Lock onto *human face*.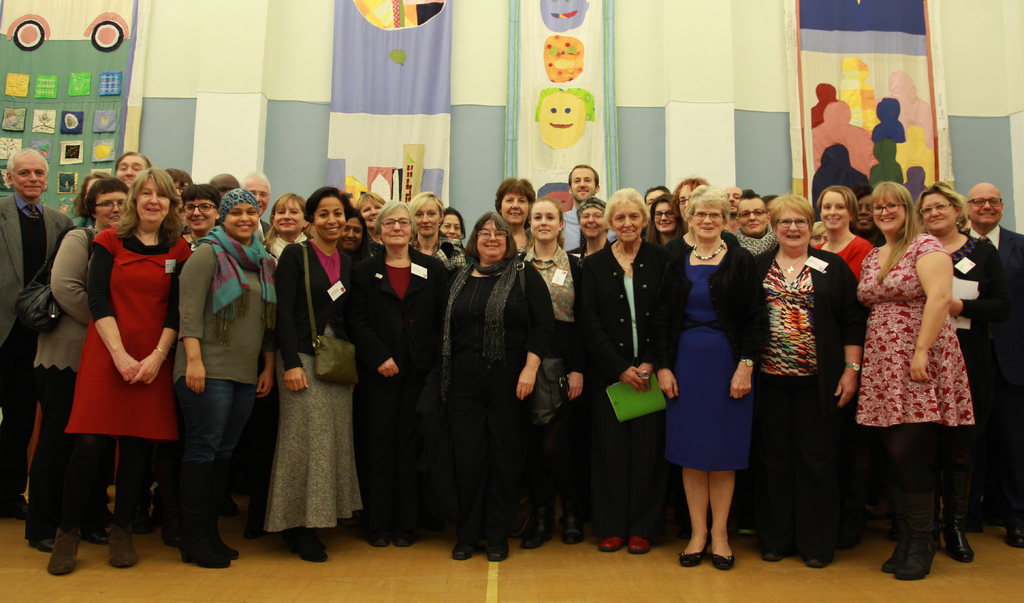
Locked: region(503, 195, 528, 226).
